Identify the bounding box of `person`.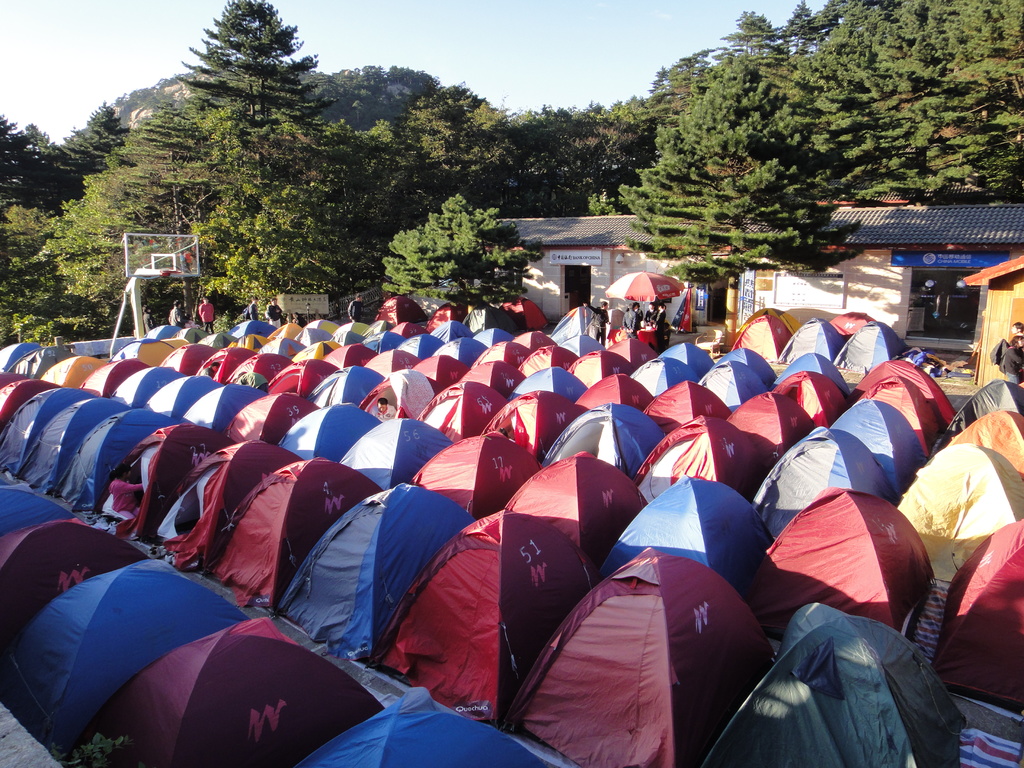
[left=594, top=303, right=610, bottom=348].
